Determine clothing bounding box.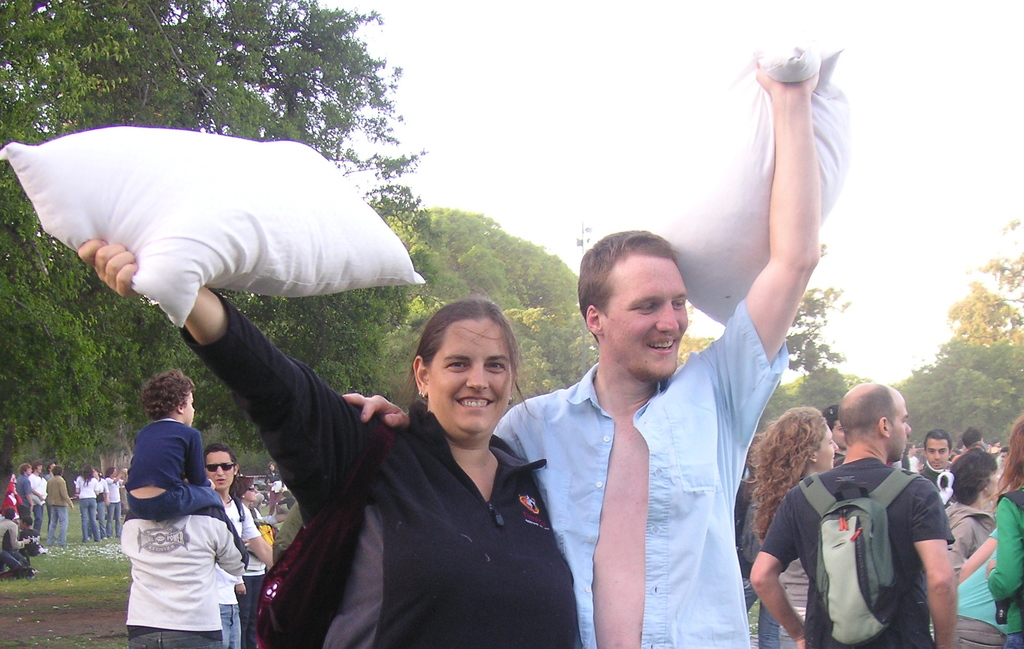
Determined: crop(933, 520, 1023, 648).
